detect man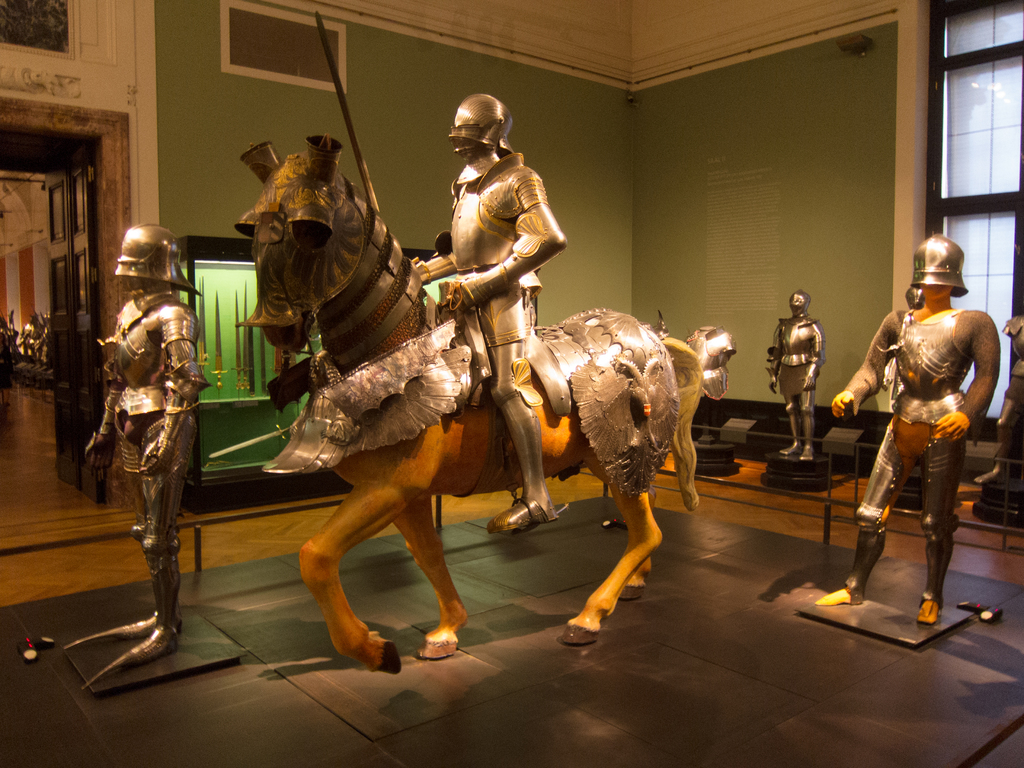
select_region(971, 310, 1023, 488)
